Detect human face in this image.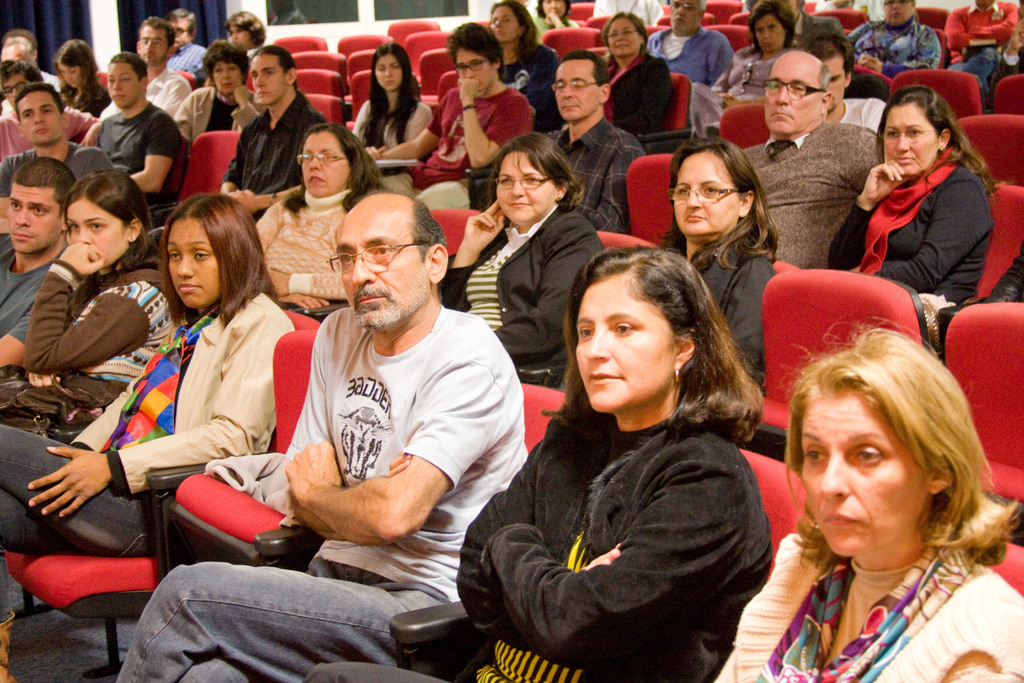
Detection: (797,391,925,555).
